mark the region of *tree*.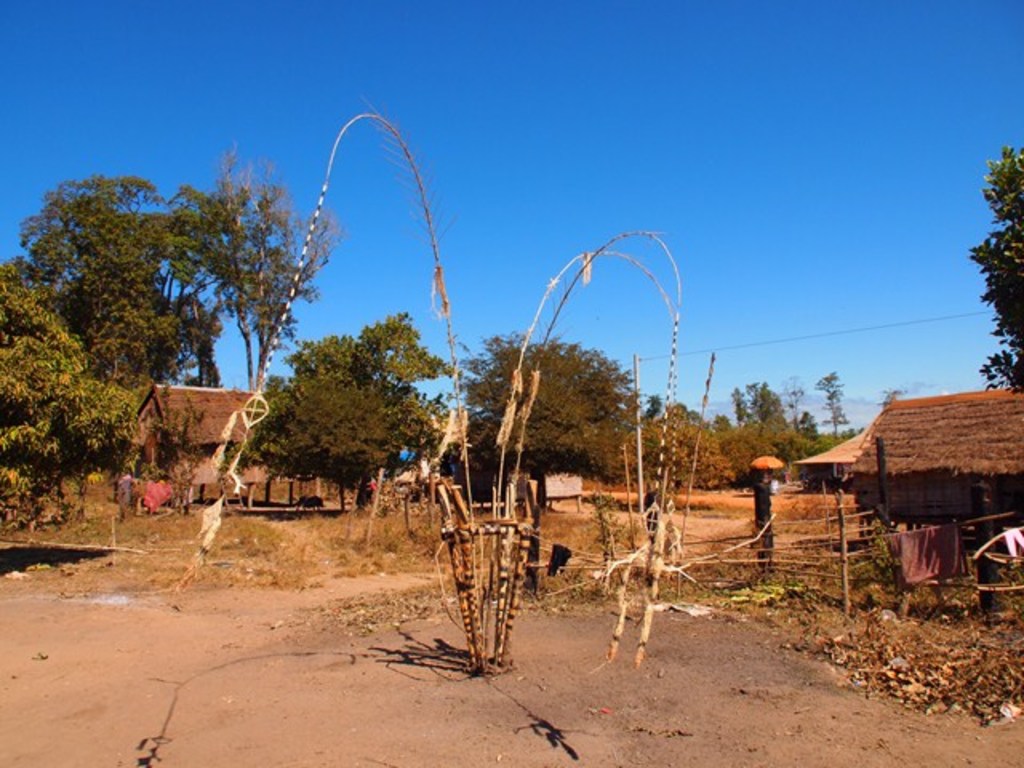
Region: region(205, 168, 334, 389).
